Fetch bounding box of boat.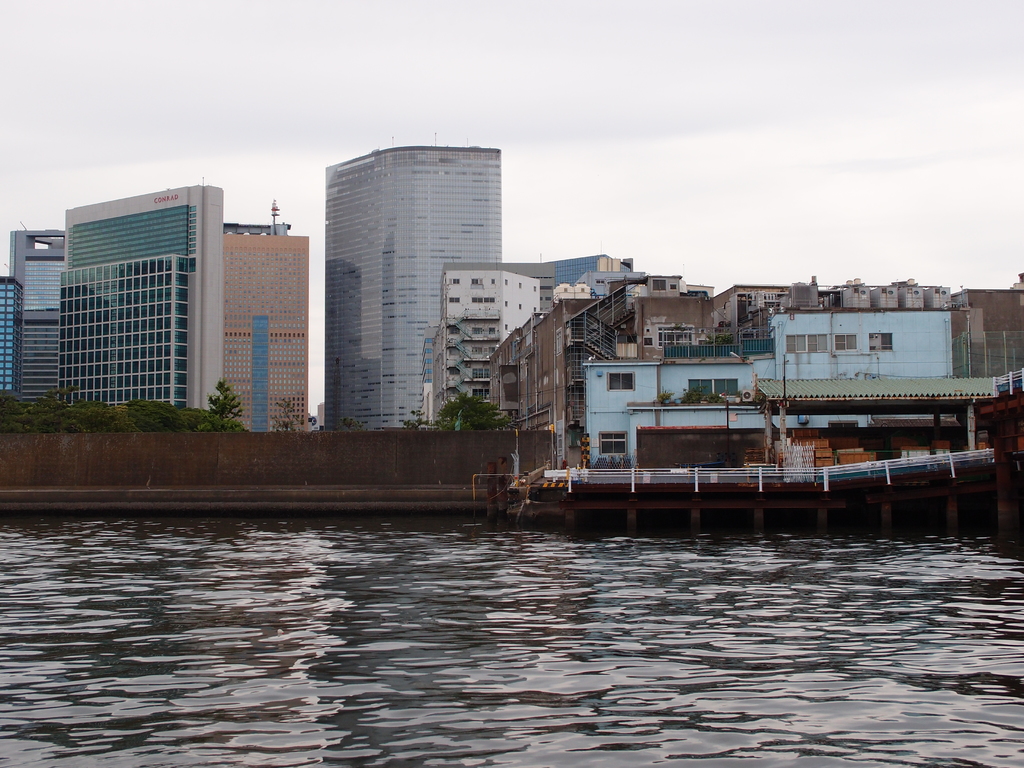
Bbox: left=569, top=339, right=982, bottom=529.
